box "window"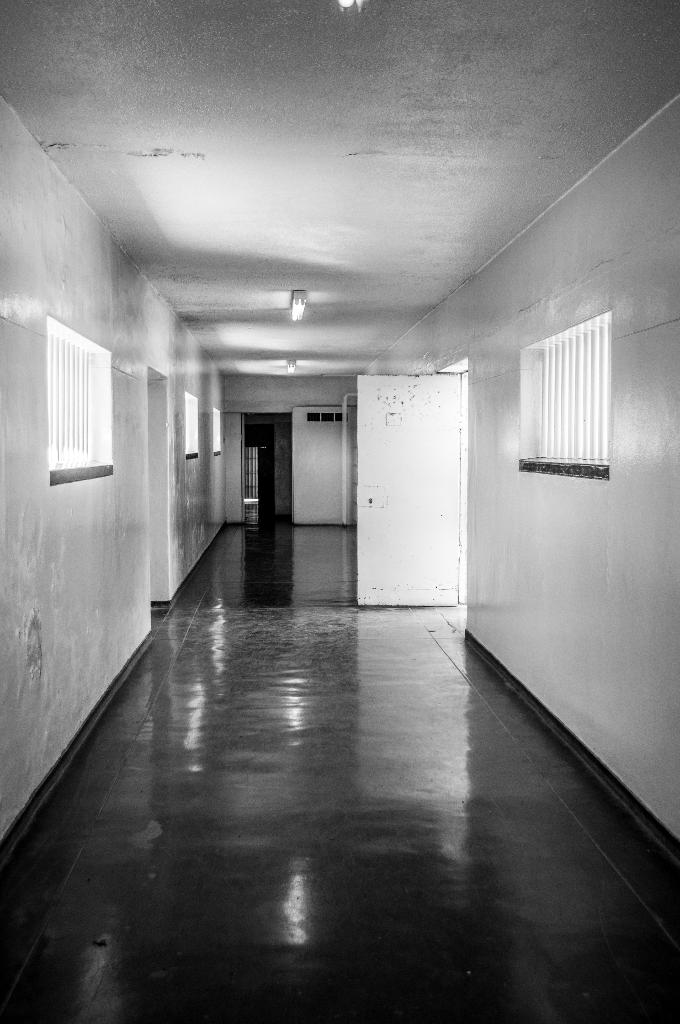
bbox=(521, 304, 621, 482)
